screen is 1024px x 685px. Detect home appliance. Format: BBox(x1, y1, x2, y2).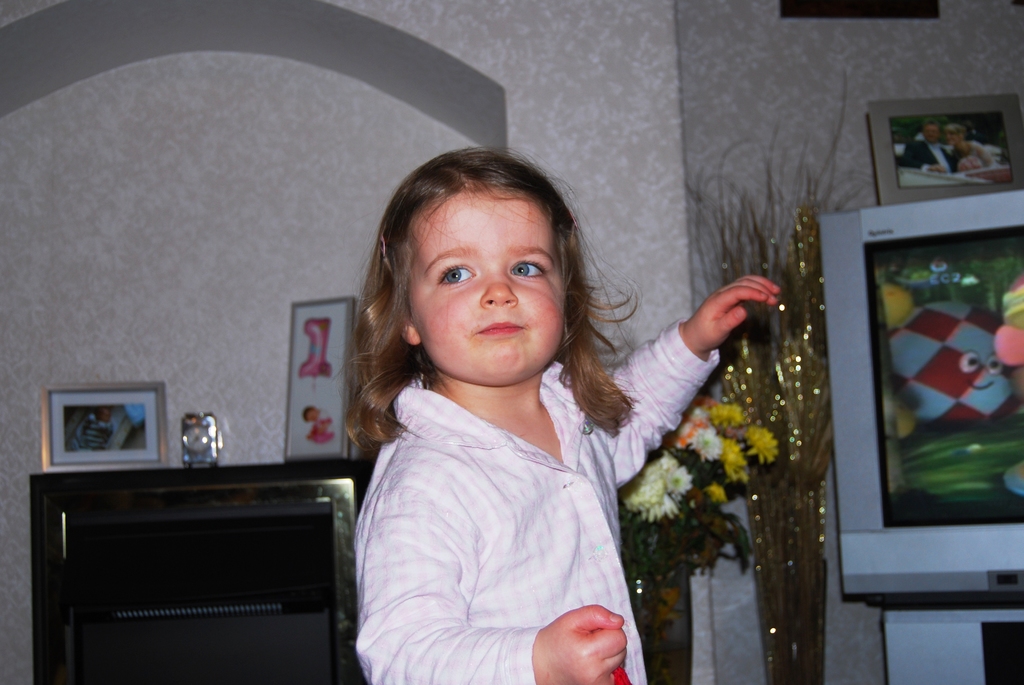
BBox(817, 189, 1023, 609).
